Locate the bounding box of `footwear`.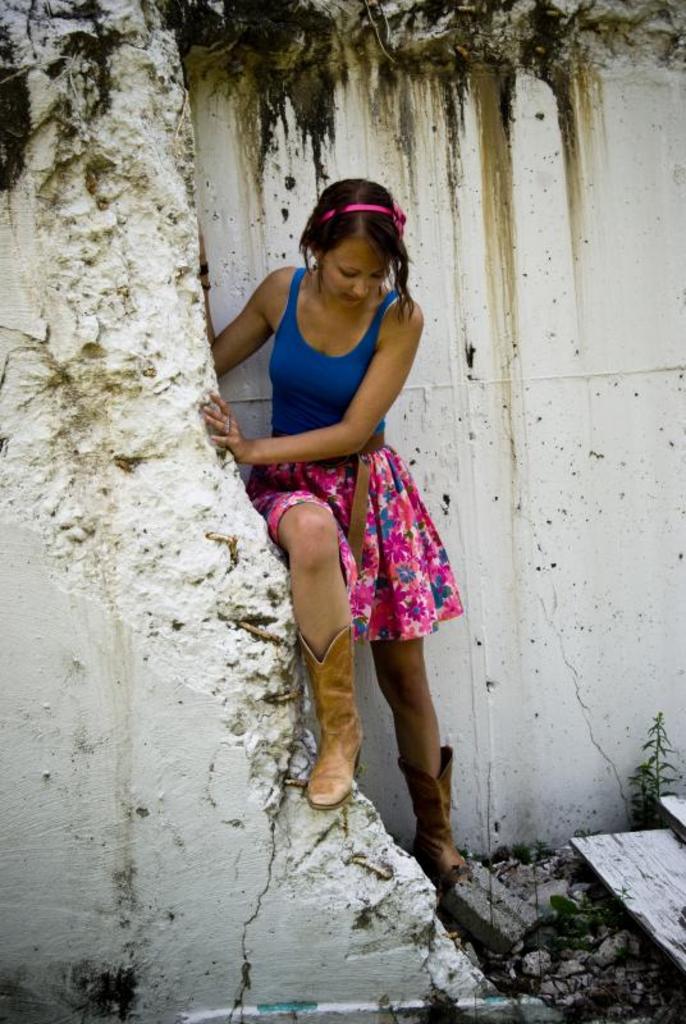
Bounding box: region(410, 759, 467, 891).
